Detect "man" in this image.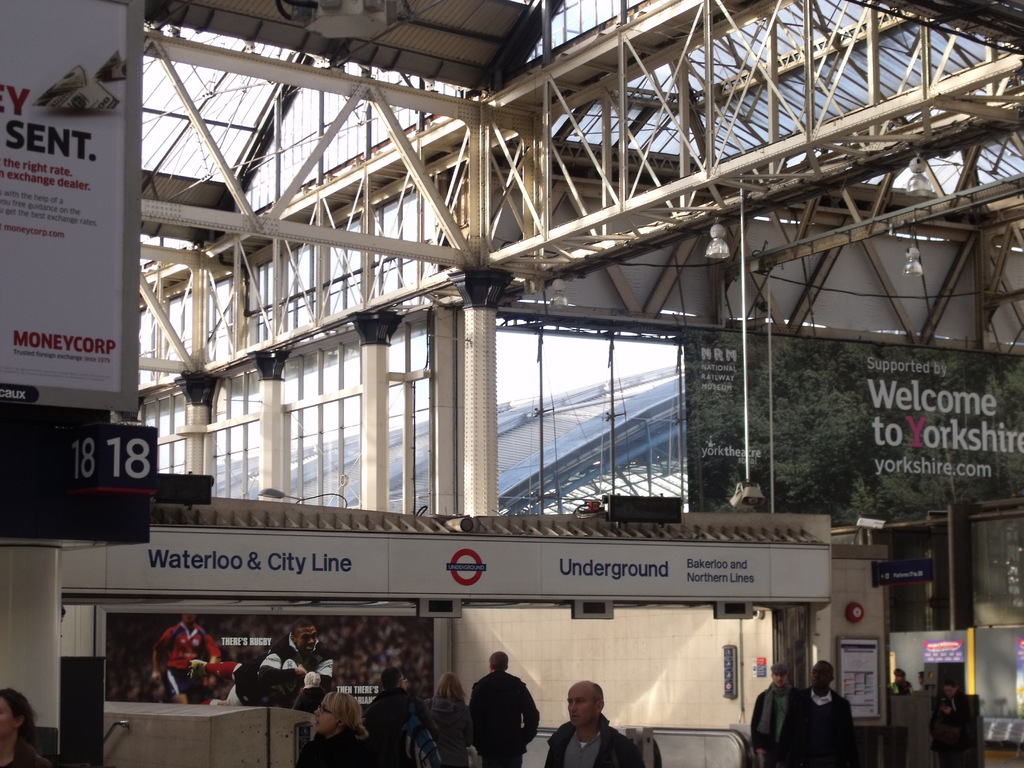
Detection: select_region(188, 663, 296, 711).
